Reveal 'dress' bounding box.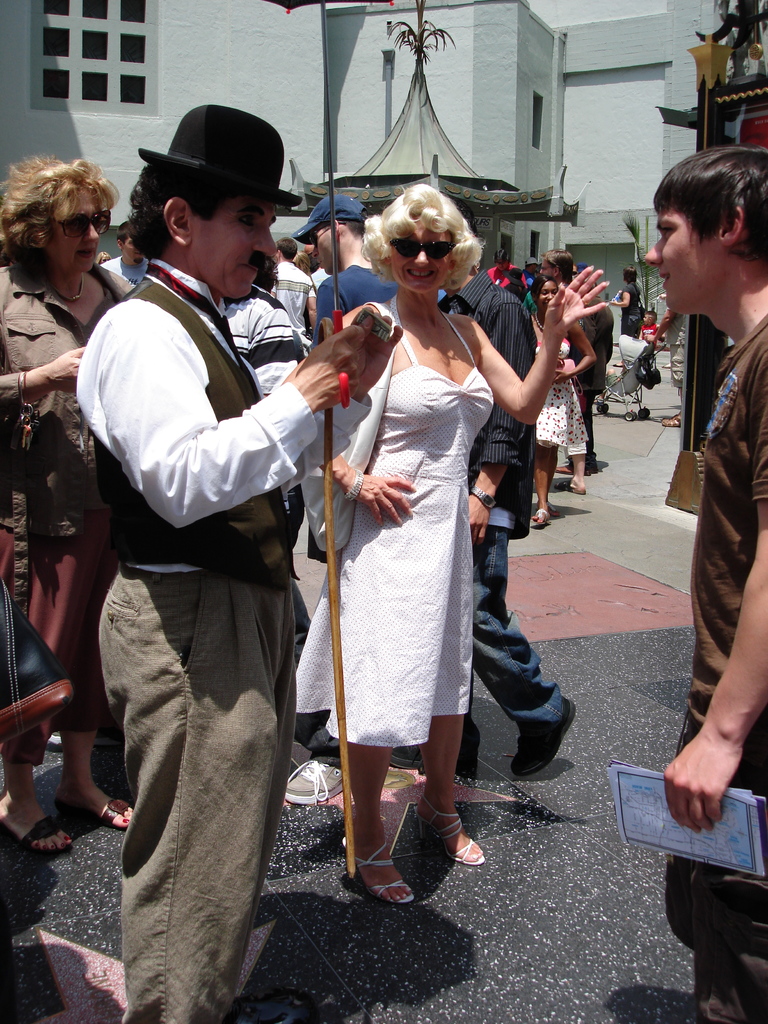
Revealed: [left=3, top=276, right=147, bottom=760].
